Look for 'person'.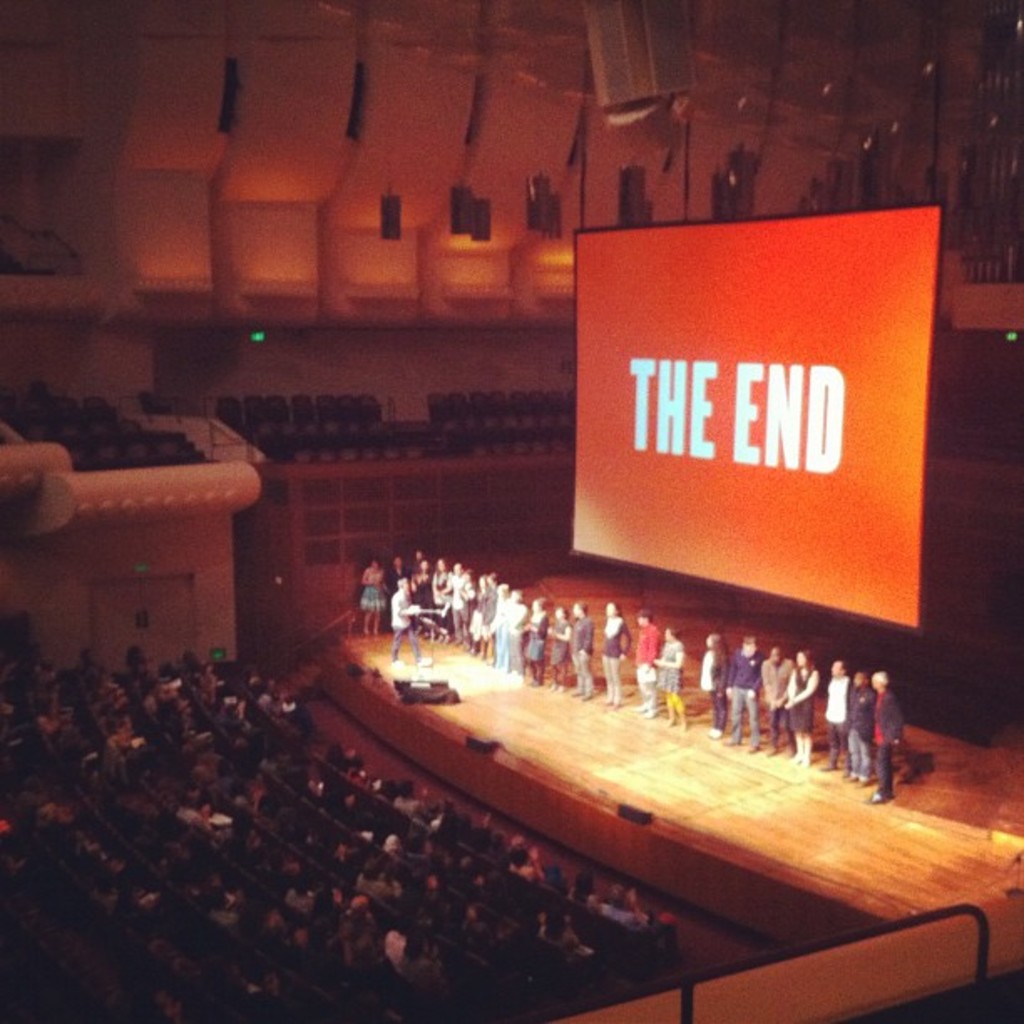
Found: (x1=840, y1=671, x2=868, y2=780).
